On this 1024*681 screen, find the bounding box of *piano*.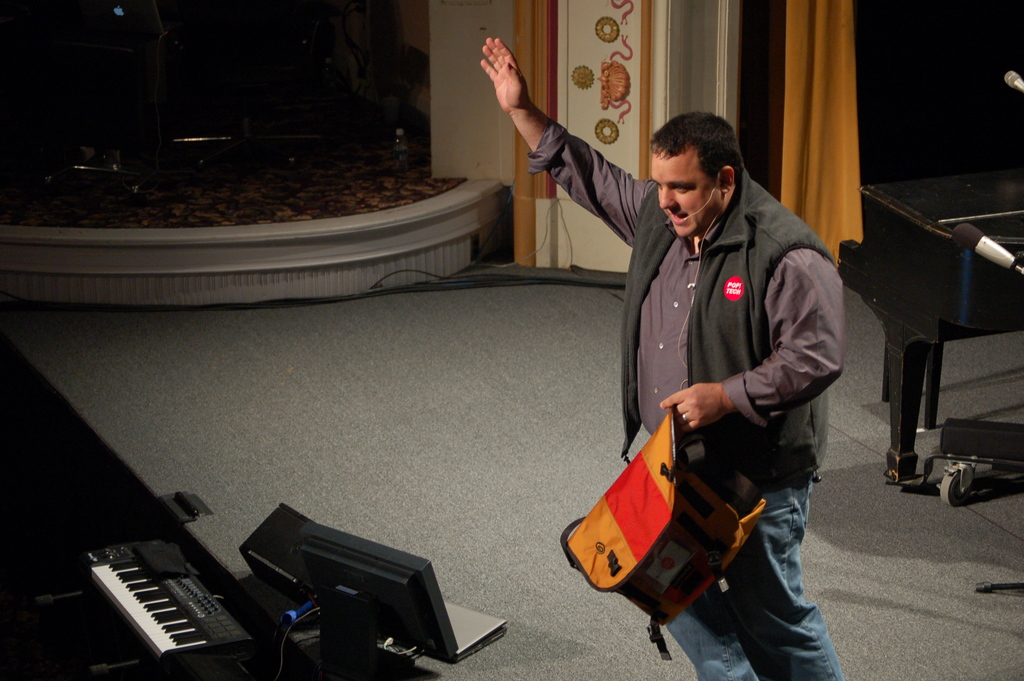
Bounding box: (838,70,1023,476).
